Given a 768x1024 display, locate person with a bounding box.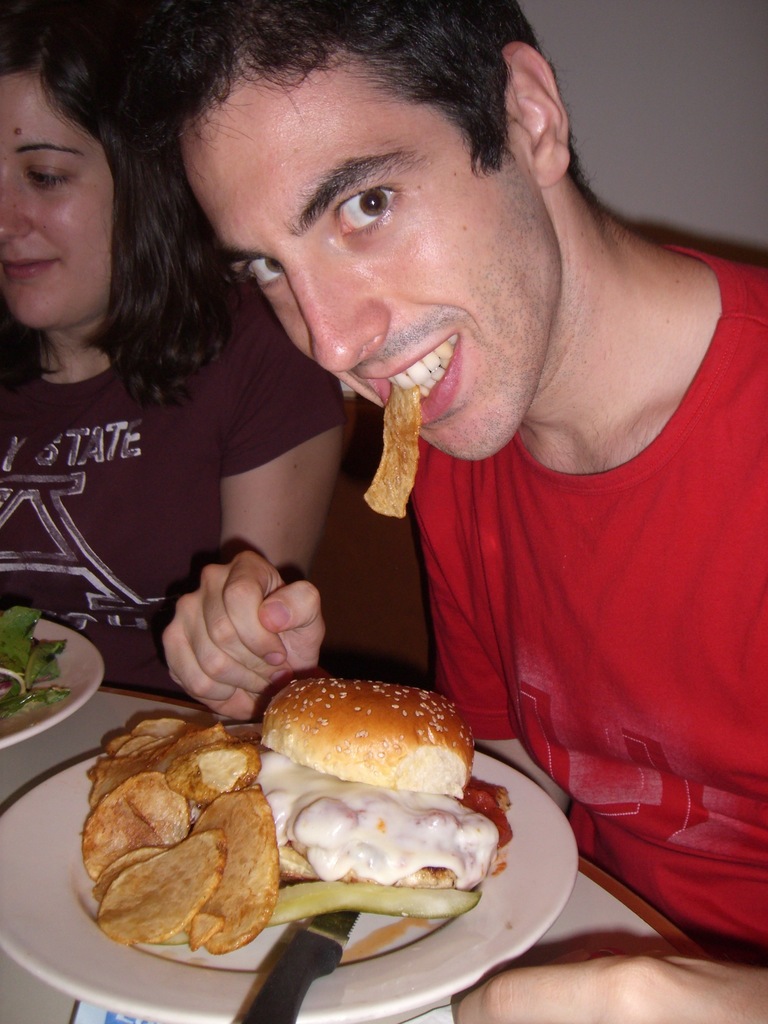
Located: 128:0:767:1023.
